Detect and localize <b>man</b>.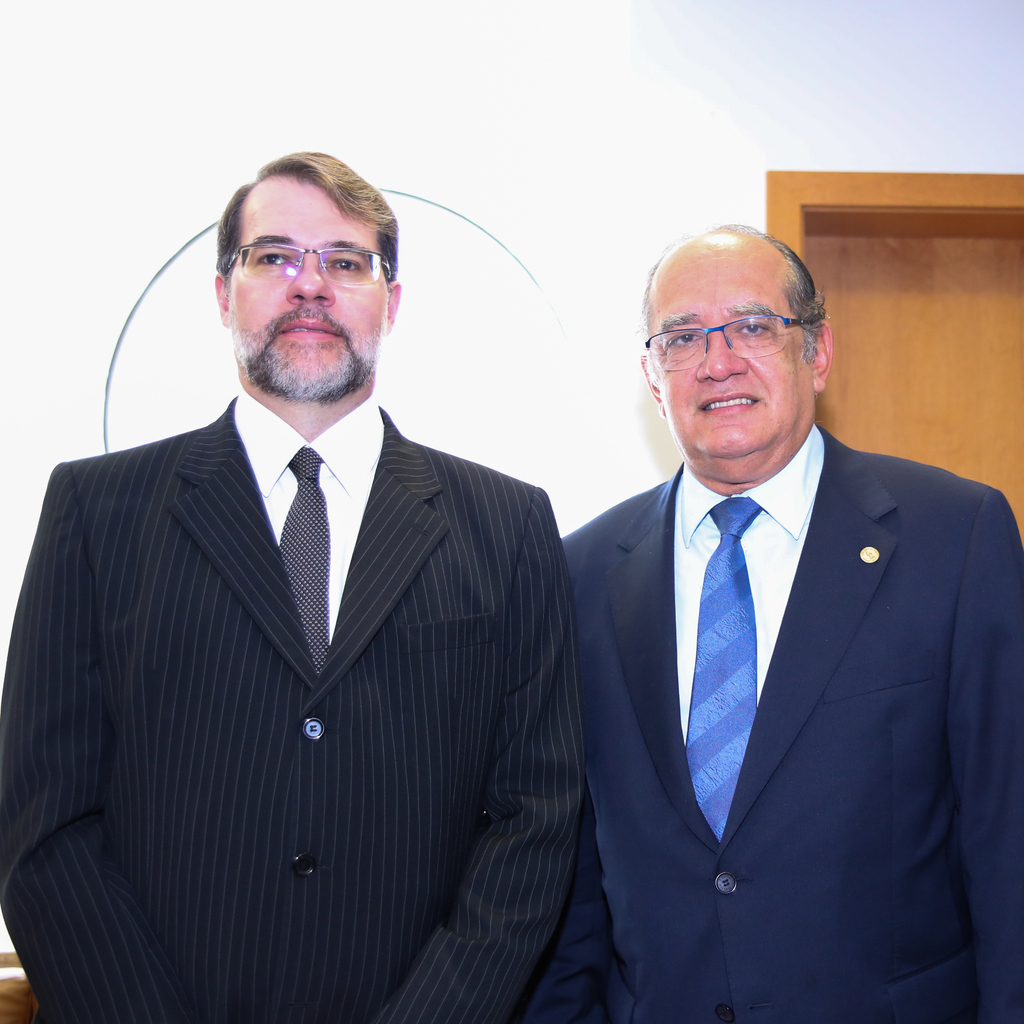
Localized at locate(526, 221, 1014, 993).
